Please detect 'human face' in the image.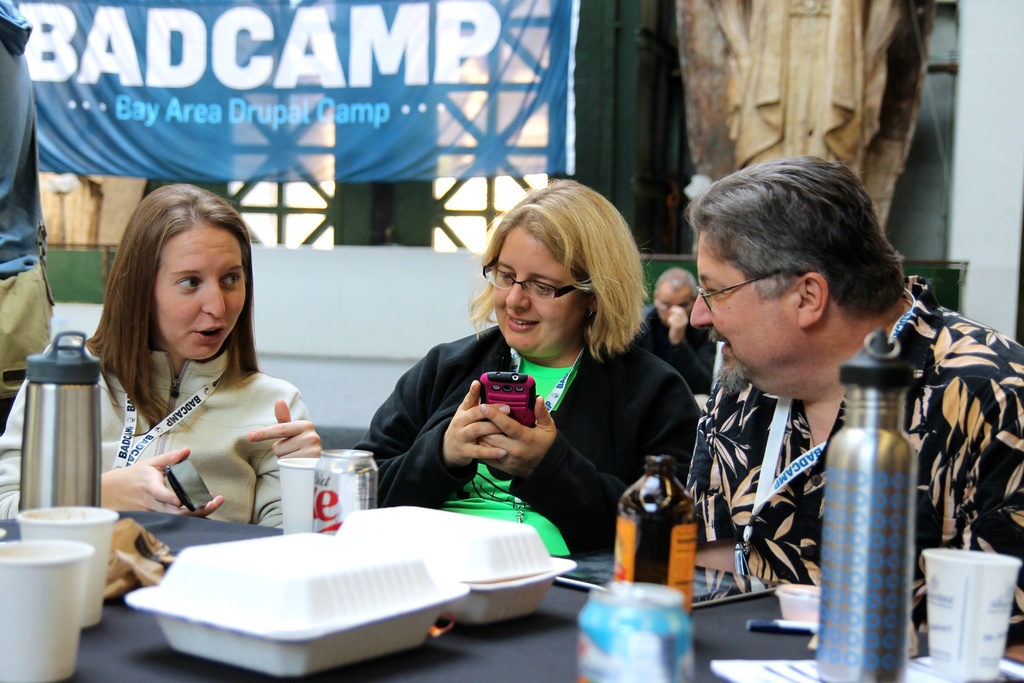
[left=491, top=230, right=590, bottom=354].
